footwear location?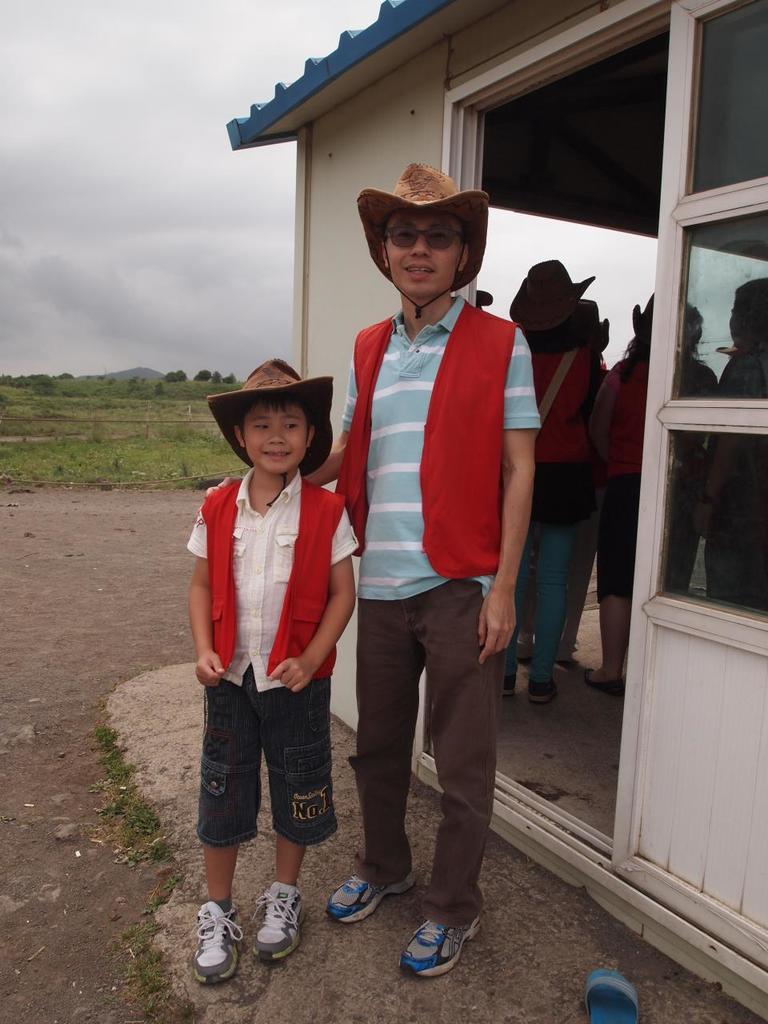
left=391, top=906, right=488, bottom=977
